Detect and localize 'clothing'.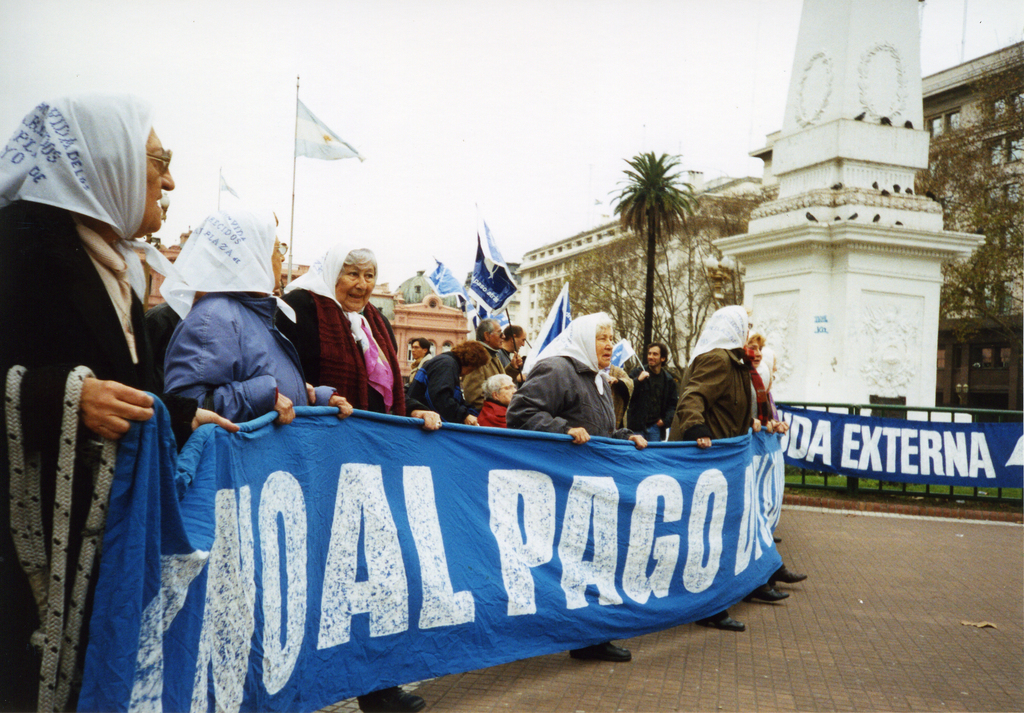
Localized at <region>507, 354, 620, 435</region>.
